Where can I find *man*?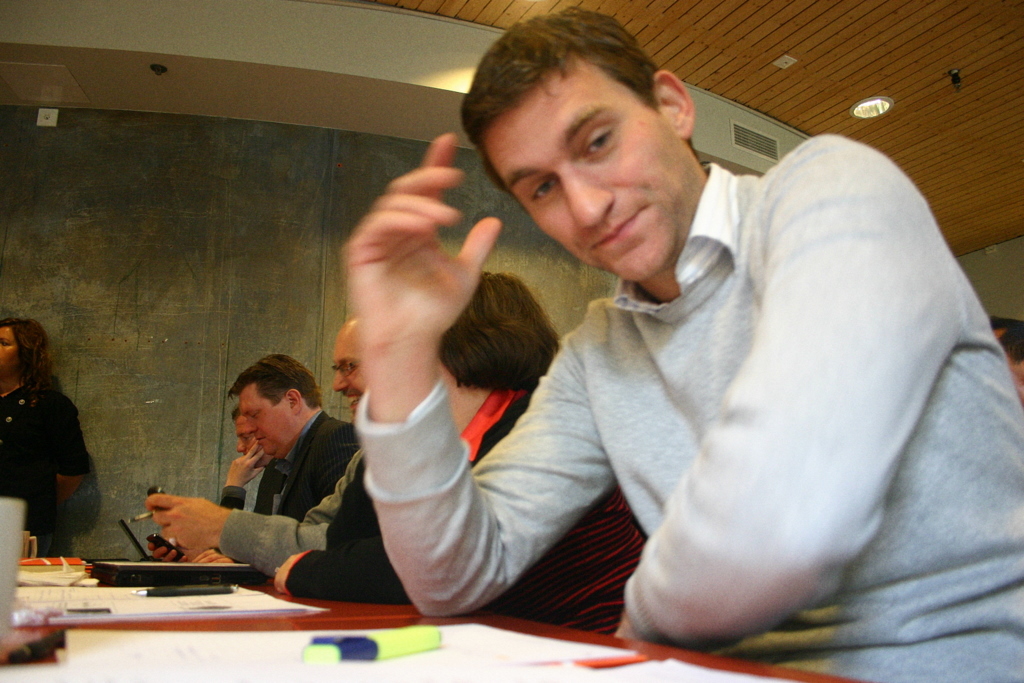
You can find it at 146 328 398 570.
